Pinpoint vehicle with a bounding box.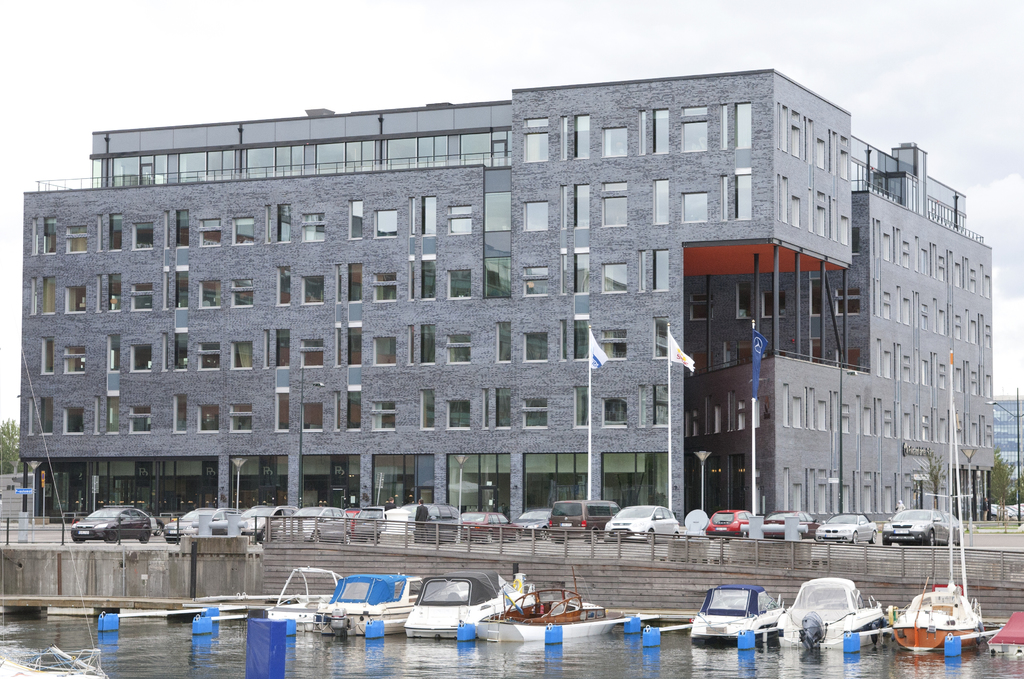
(left=454, top=509, right=515, bottom=548).
